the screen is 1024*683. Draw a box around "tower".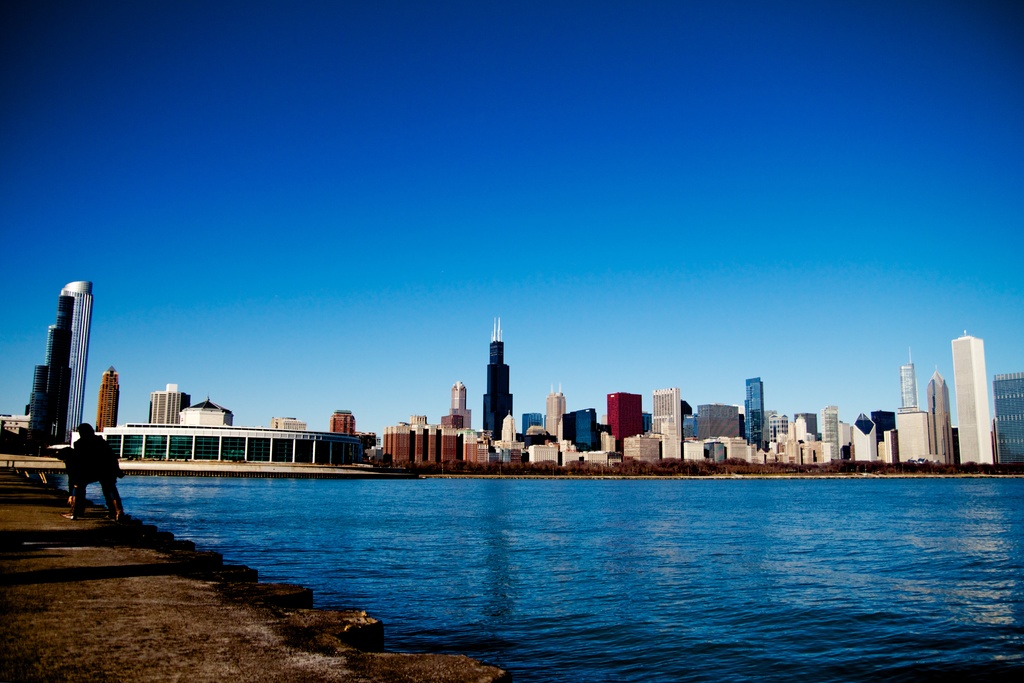
Rect(56, 280, 97, 432).
